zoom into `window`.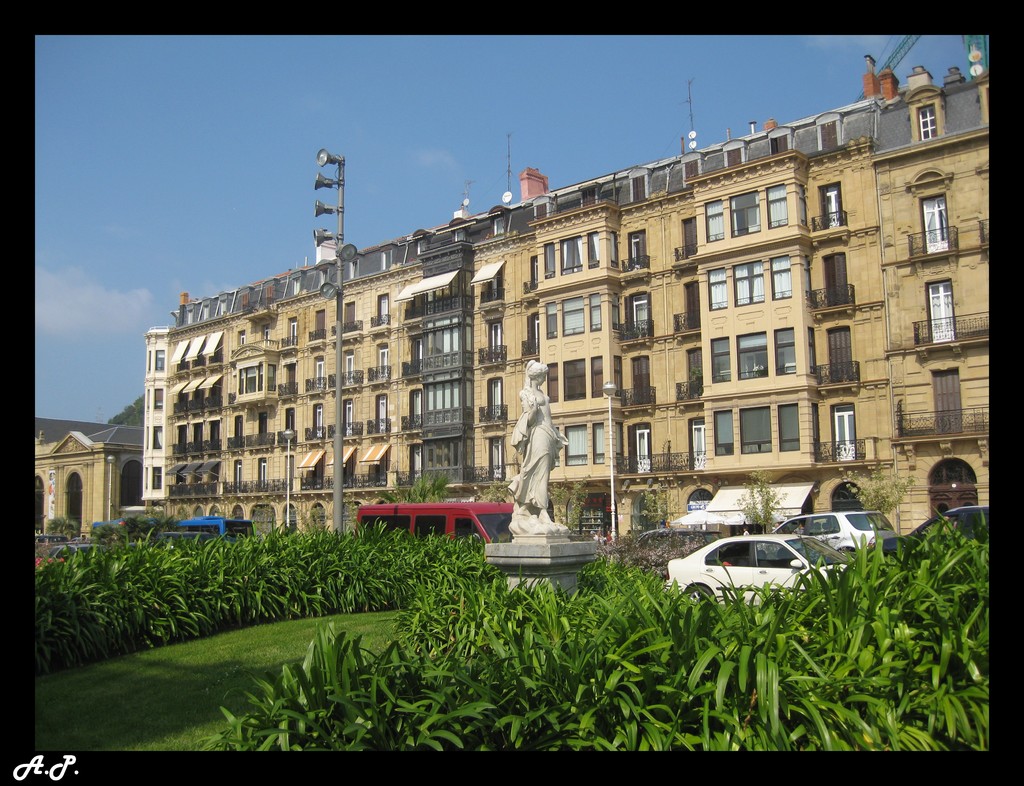
Zoom target: (left=732, top=258, right=764, bottom=307).
